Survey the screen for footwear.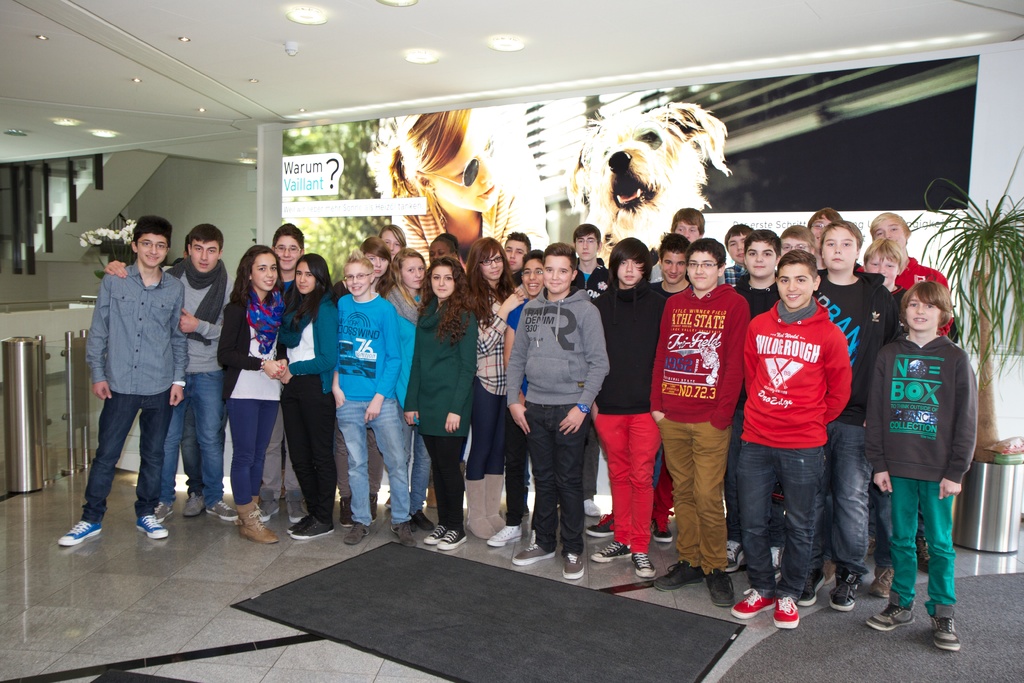
Survey found: detection(870, 563, 903, 597).
